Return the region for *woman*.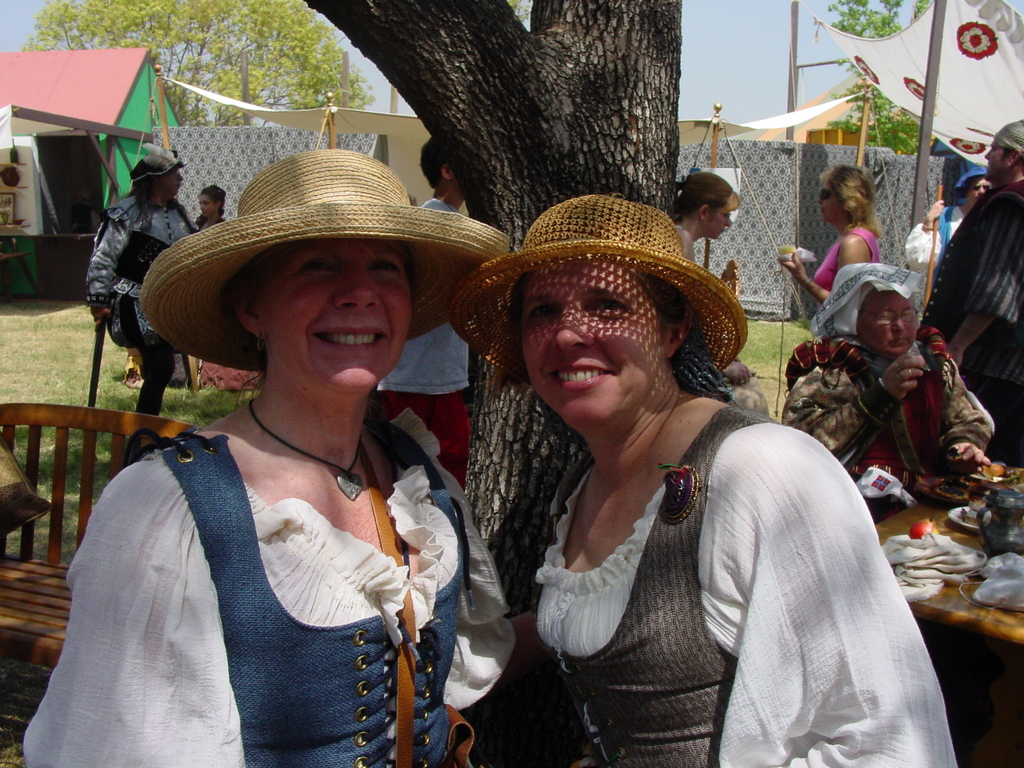
<bbox>22, 148, 520, 767</bbox>.
